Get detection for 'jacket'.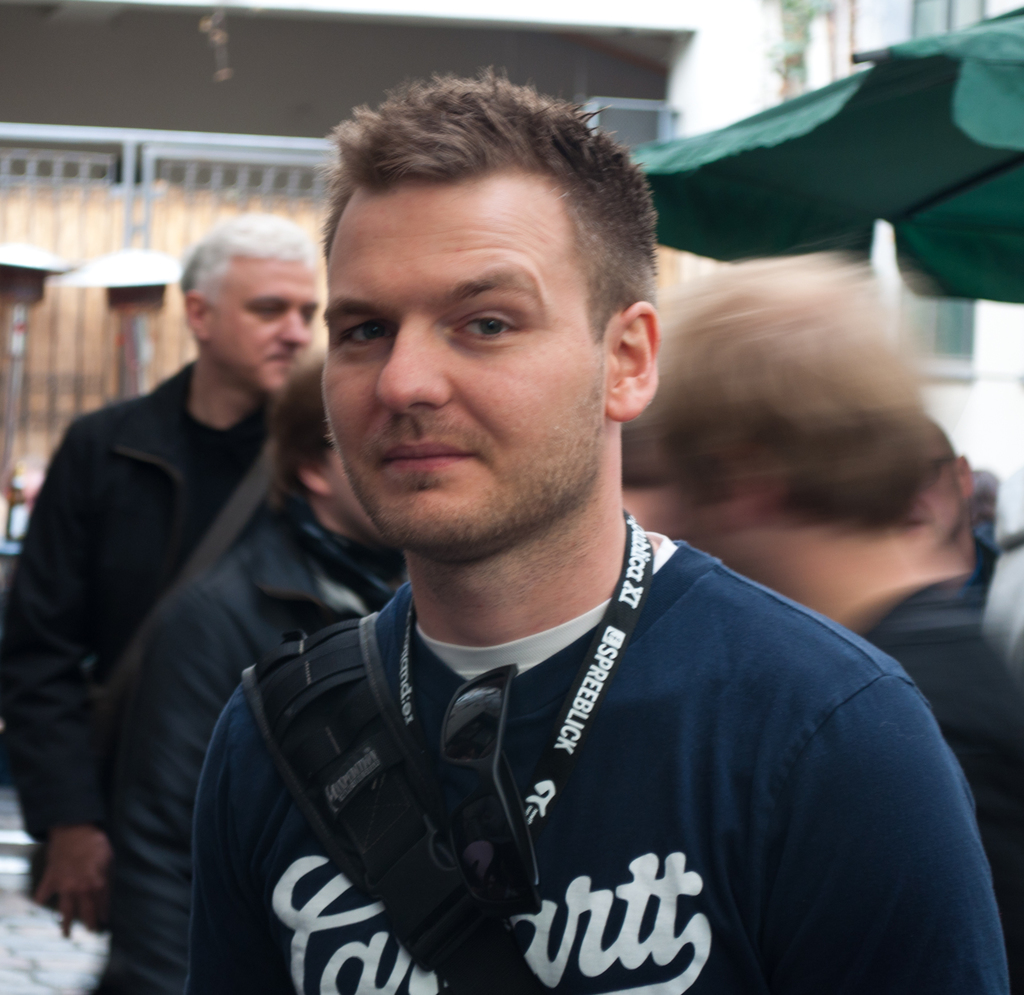
Detection: select_region(963, 449, 1023, 982).
